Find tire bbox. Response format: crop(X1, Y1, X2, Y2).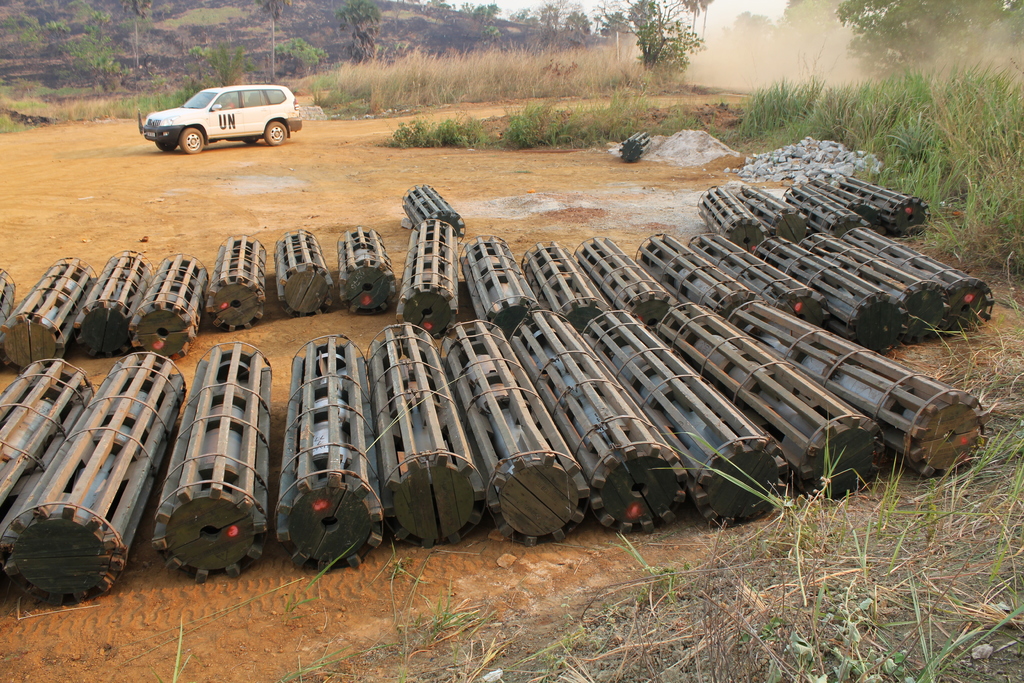
crop(155, 139, 179, 149).
